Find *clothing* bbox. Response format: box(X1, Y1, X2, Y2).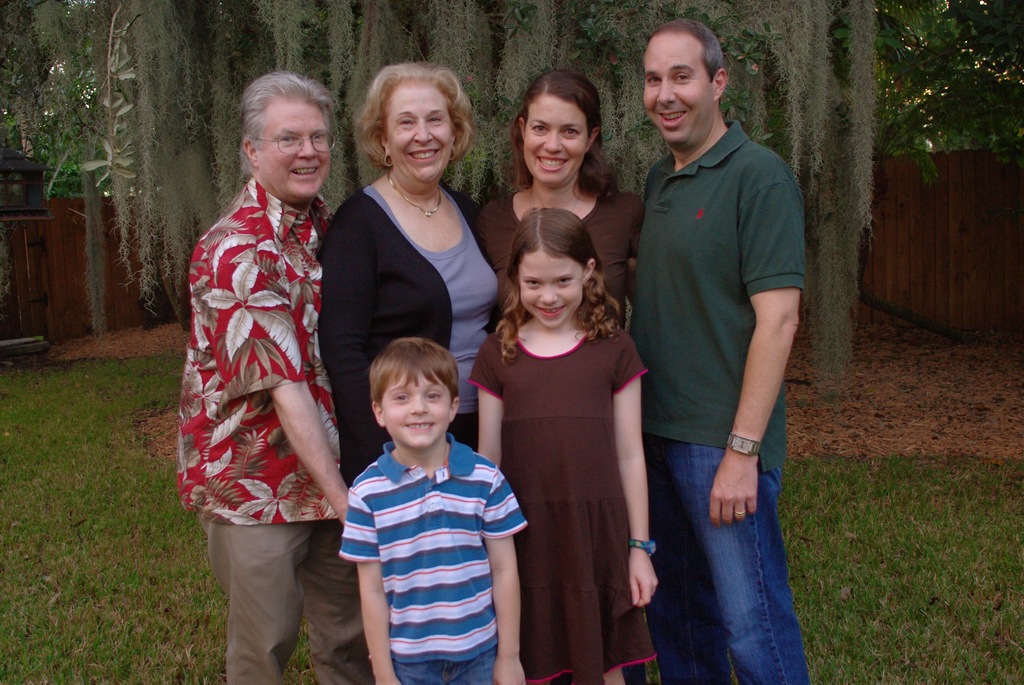
box(177, 182, 376, 684).
